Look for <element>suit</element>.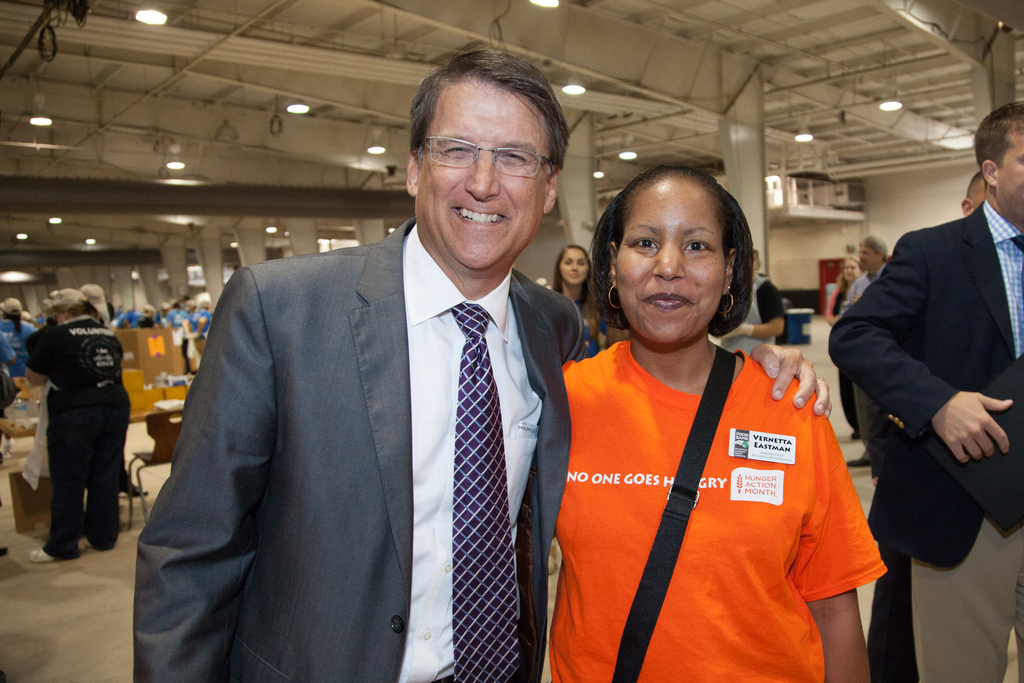
Found: (left=851, top=381, right=923, bottom=682).
